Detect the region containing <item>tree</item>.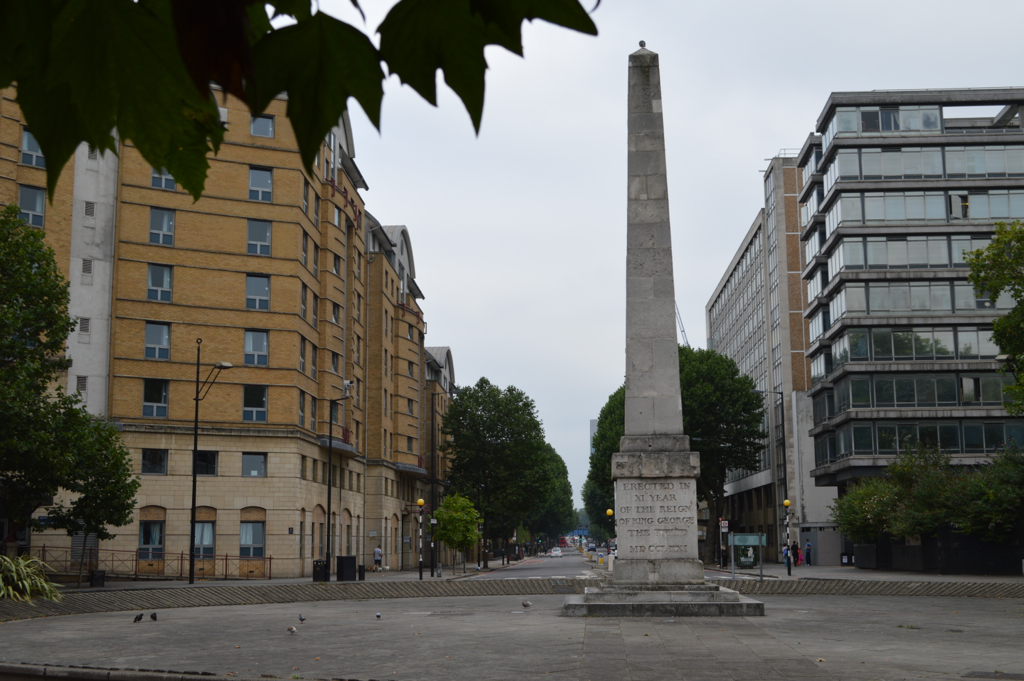
821,436,1023,575.
